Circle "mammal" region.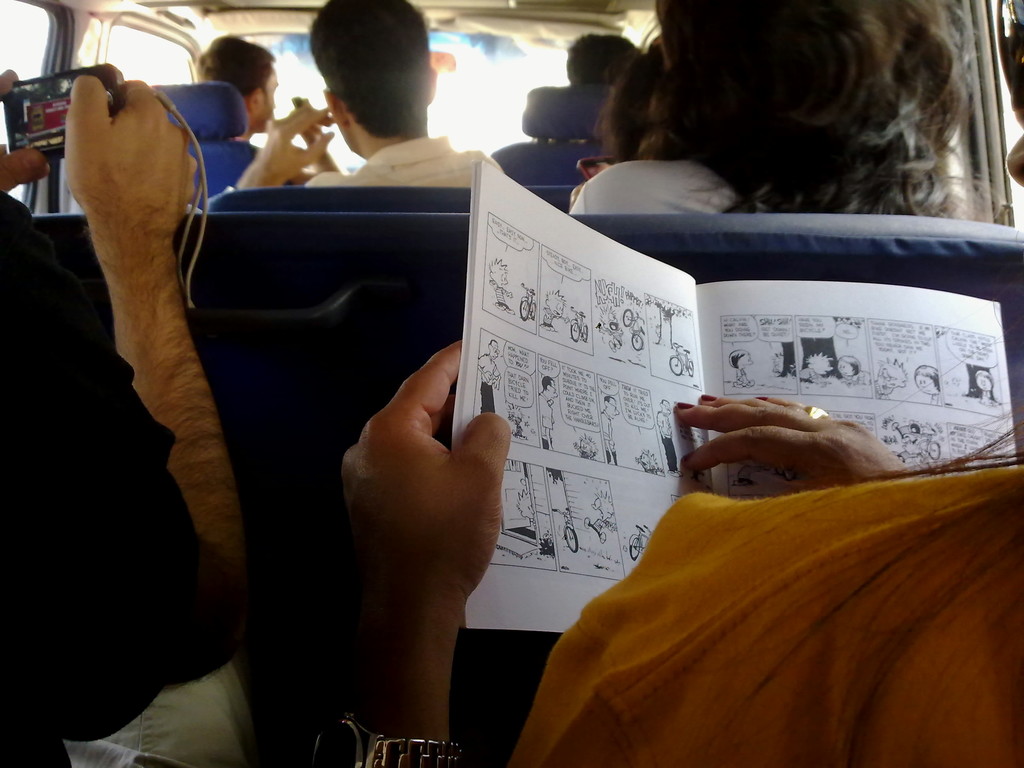
Region: locate(913, 366, 939, 408).
